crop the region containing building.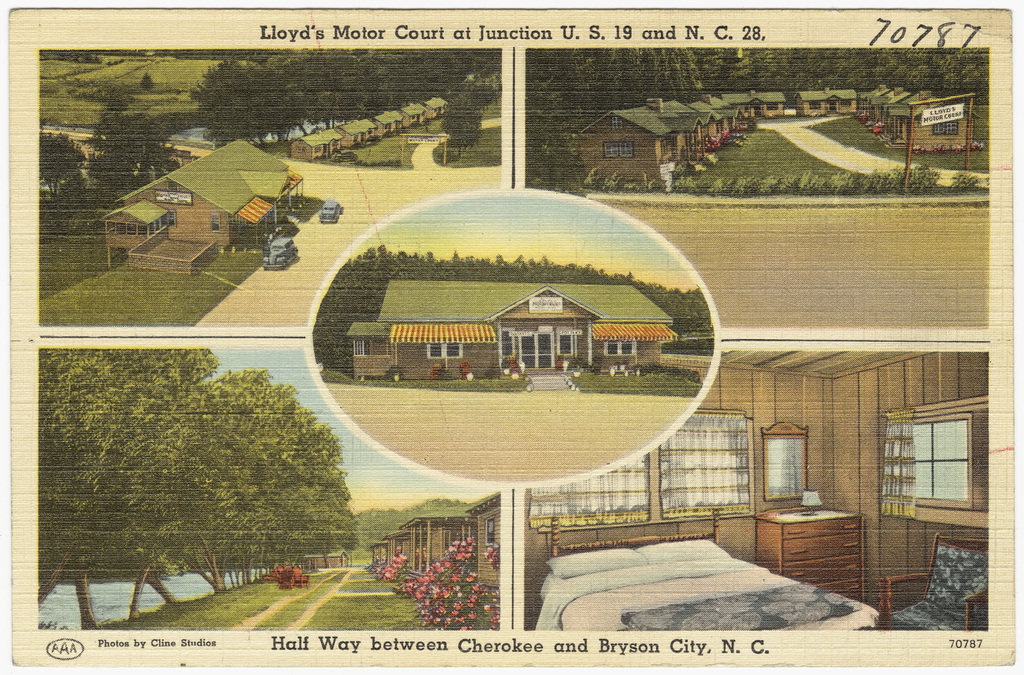
Crop region: 343,283,677,384.
